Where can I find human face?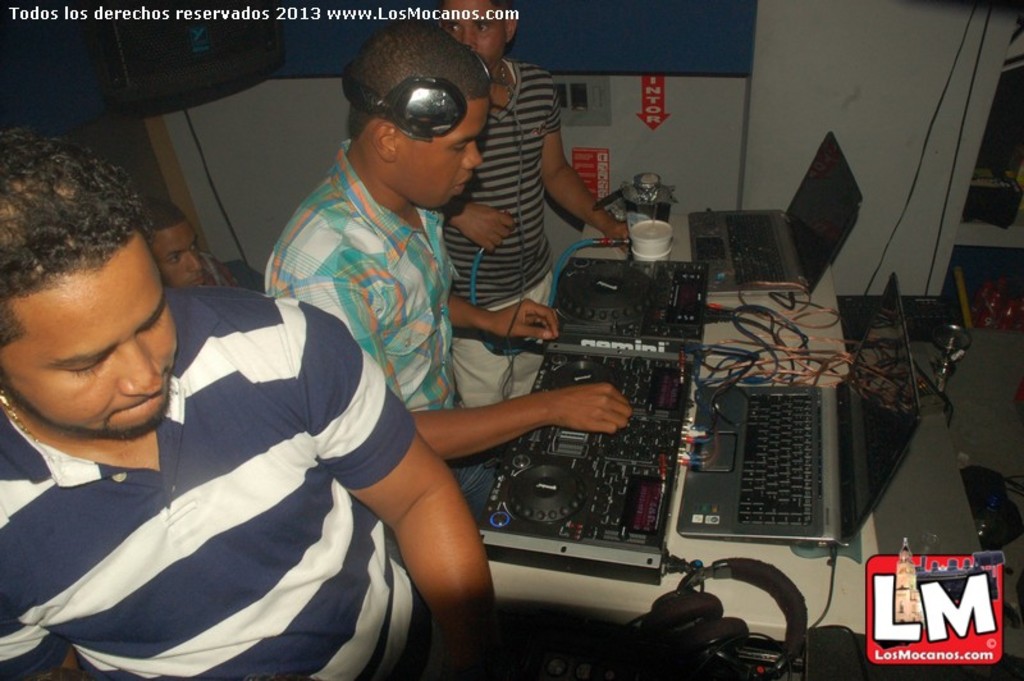
You can find it at <region>443, 0, 511, 76</region>.
